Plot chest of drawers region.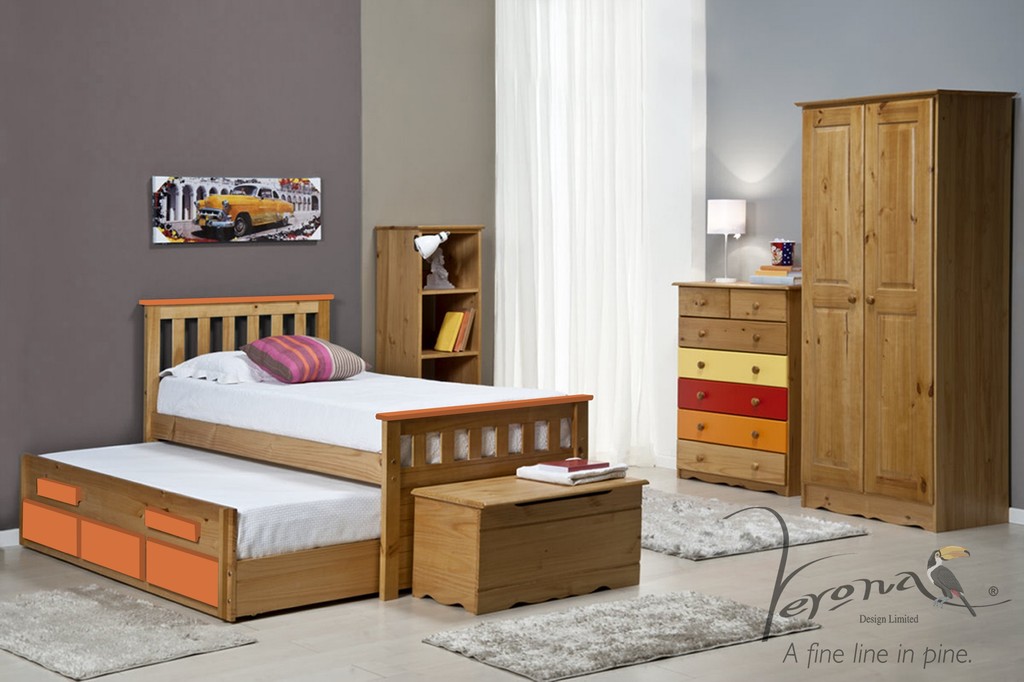
Plotted at <region>18, 456, 241, 624</region>.
